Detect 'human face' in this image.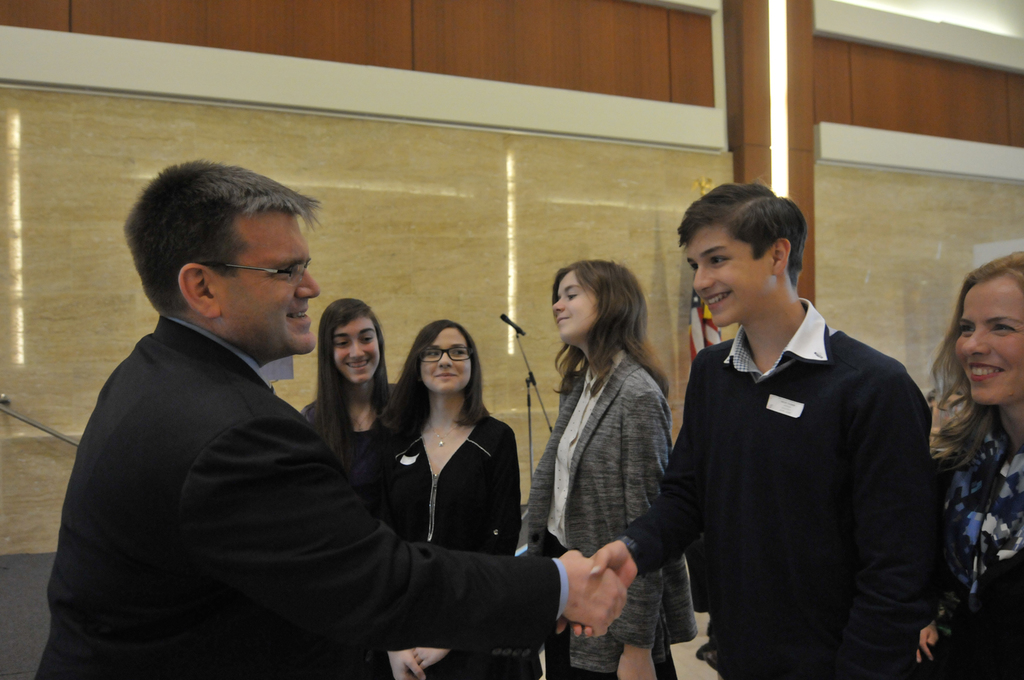
Detection: 332/320/380/386.
